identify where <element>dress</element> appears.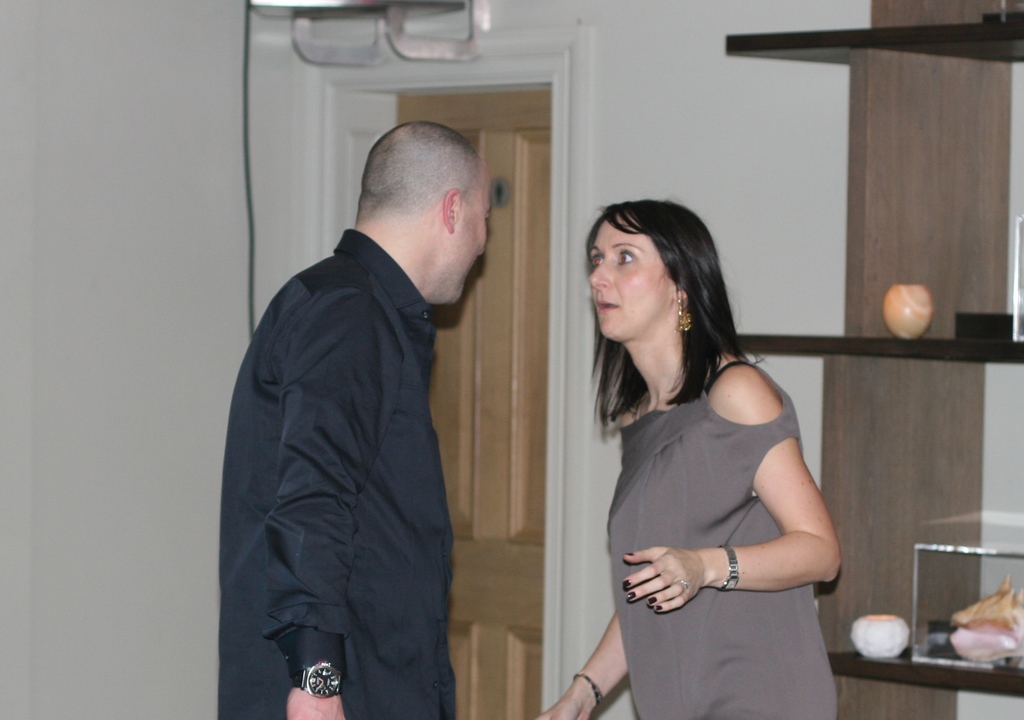
Appears at (604,354,840,719).
